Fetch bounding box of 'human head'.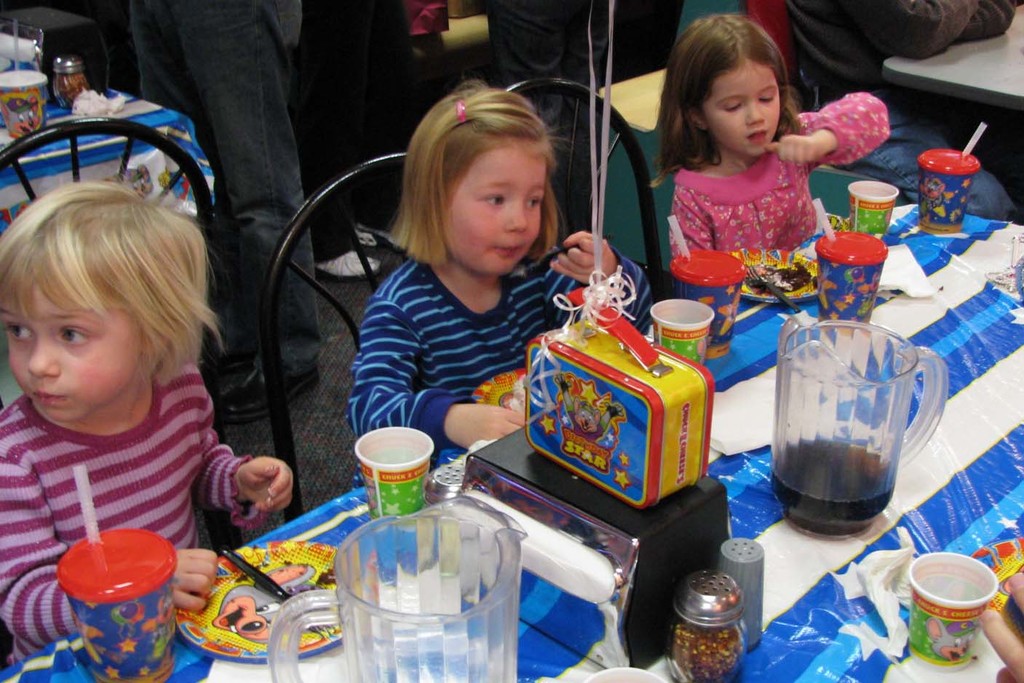
Bbox: <box>0,179,199,425</box>.
